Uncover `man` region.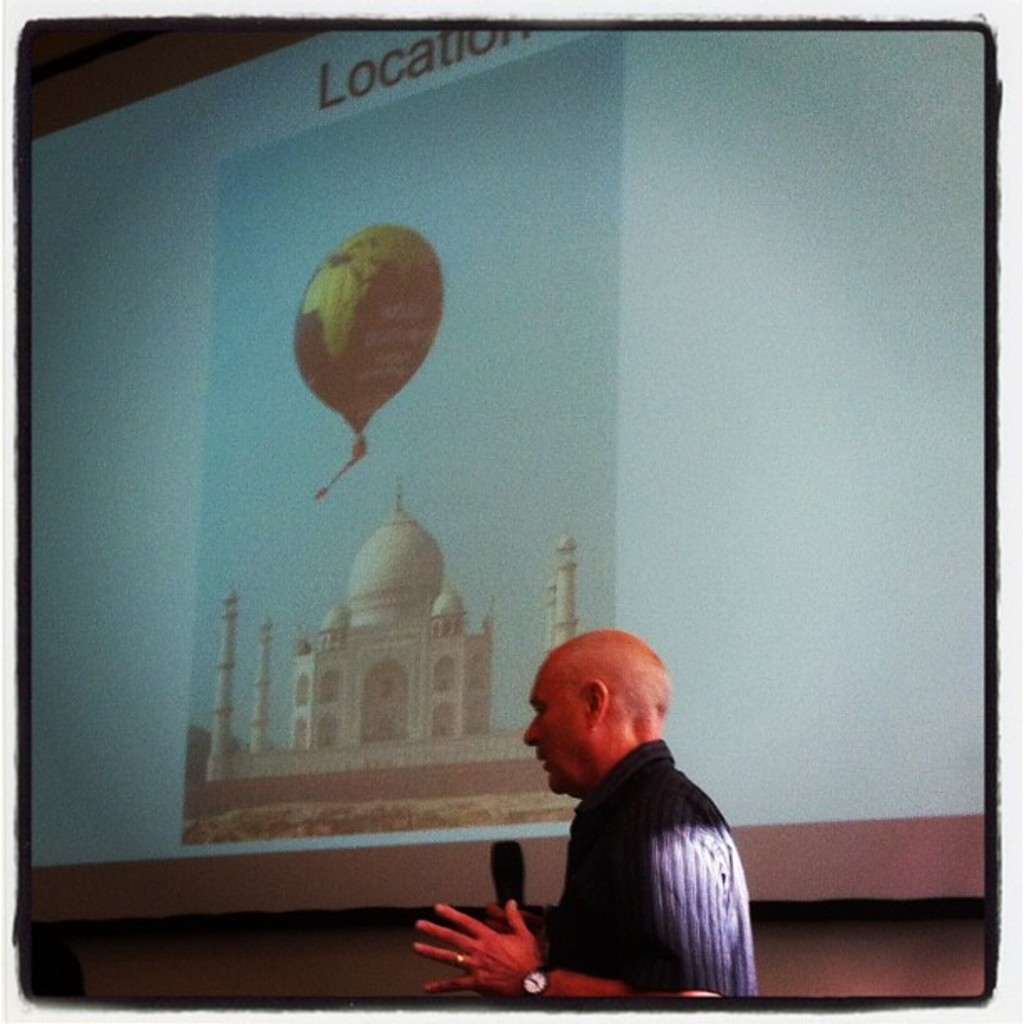
Uncovered: box=[445, 621, 771, 1016].
